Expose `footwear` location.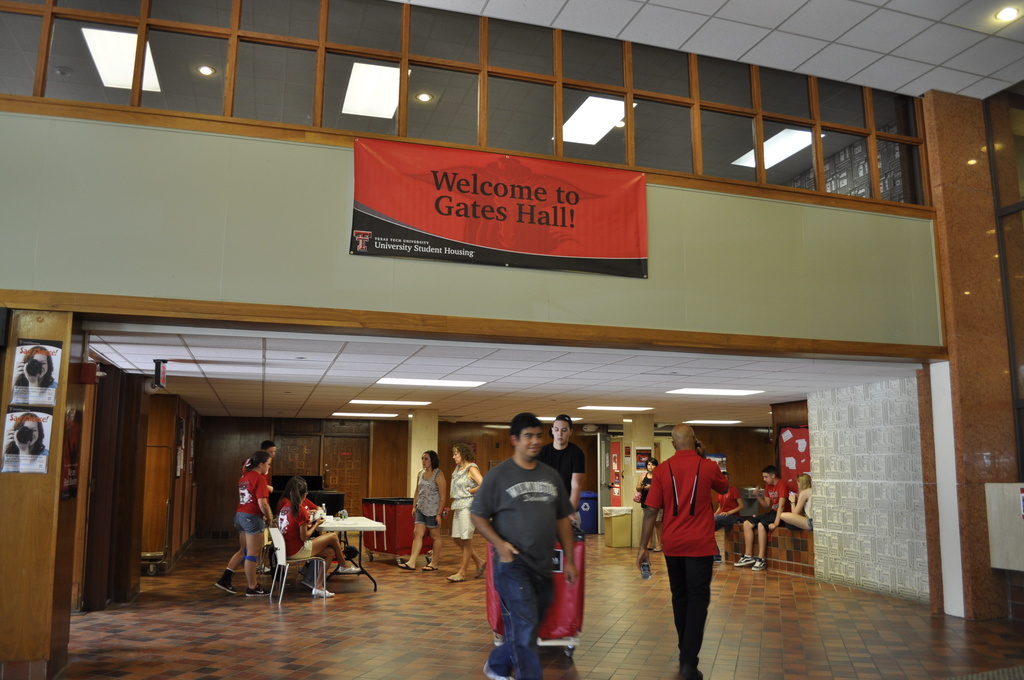
Exposed at [211,567,236,596].
